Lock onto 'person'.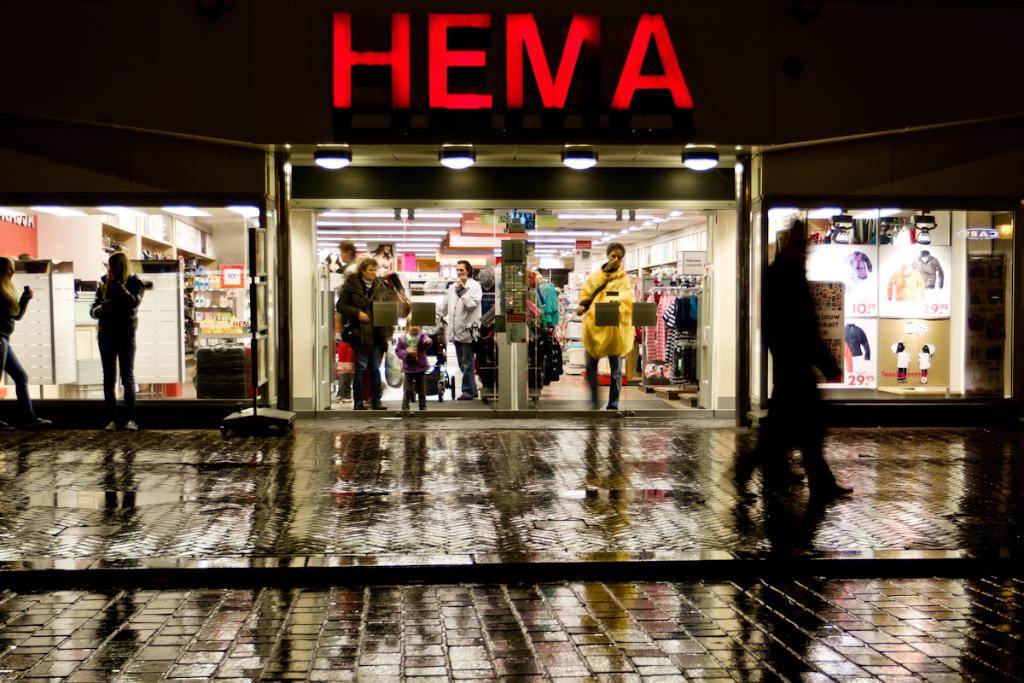
Locked: BBox(87, 250, 140, 430).
